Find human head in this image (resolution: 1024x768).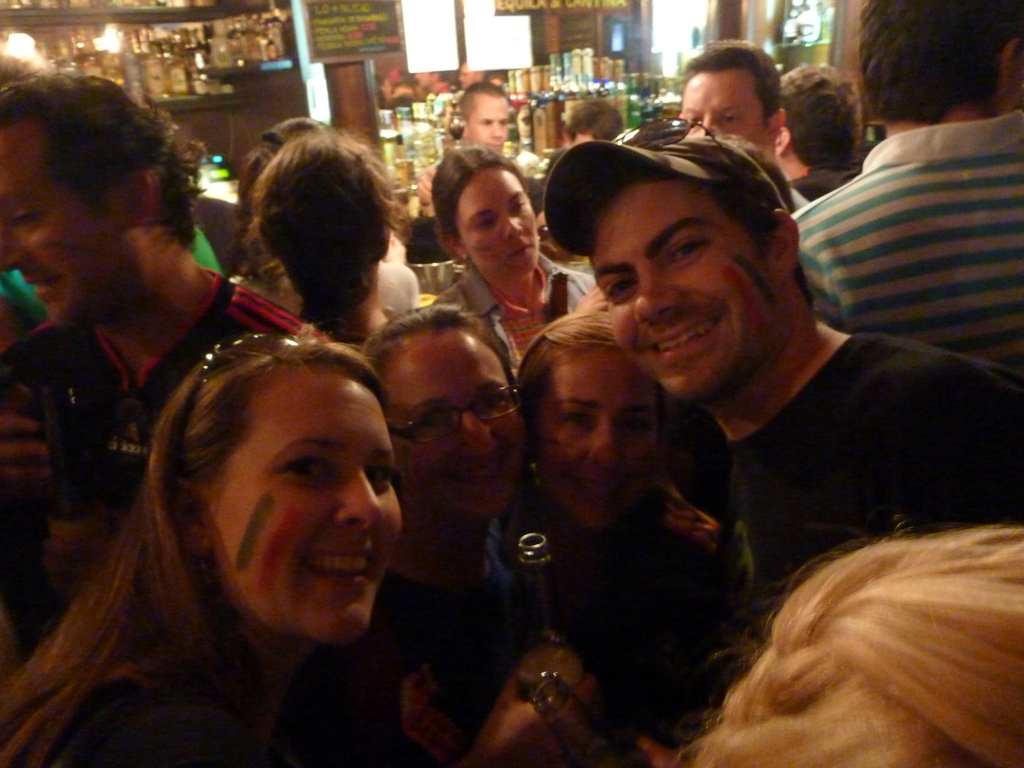
{"x1": 582, "y1": 131, "x2": 800, "y2": 409}.
